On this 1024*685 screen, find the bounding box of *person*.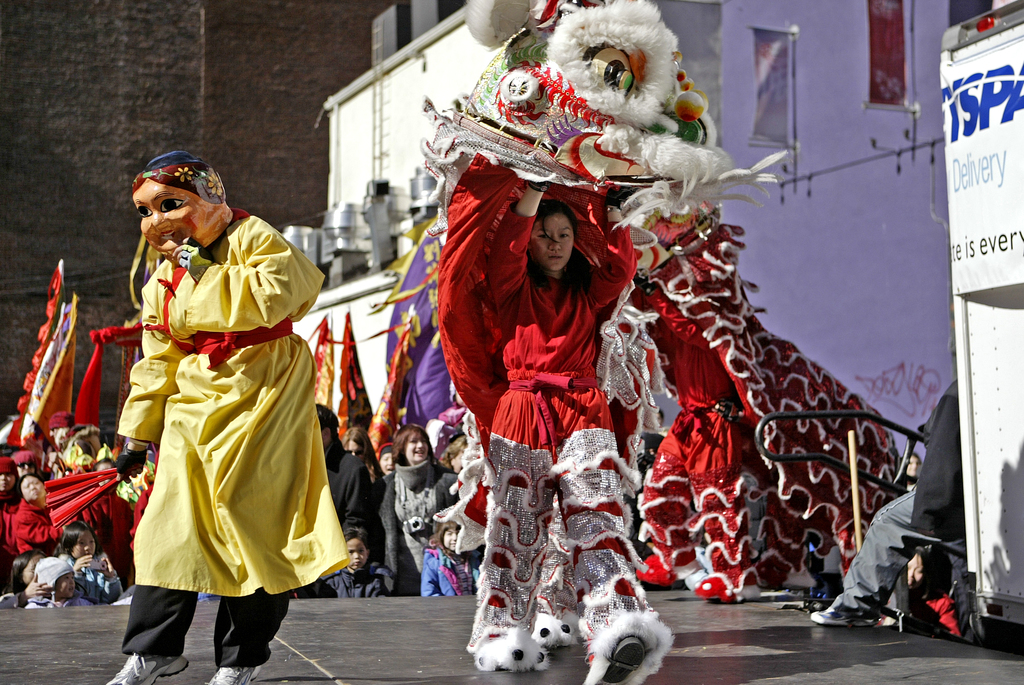
Bounding box: detection(0, 408, 480, 592).
